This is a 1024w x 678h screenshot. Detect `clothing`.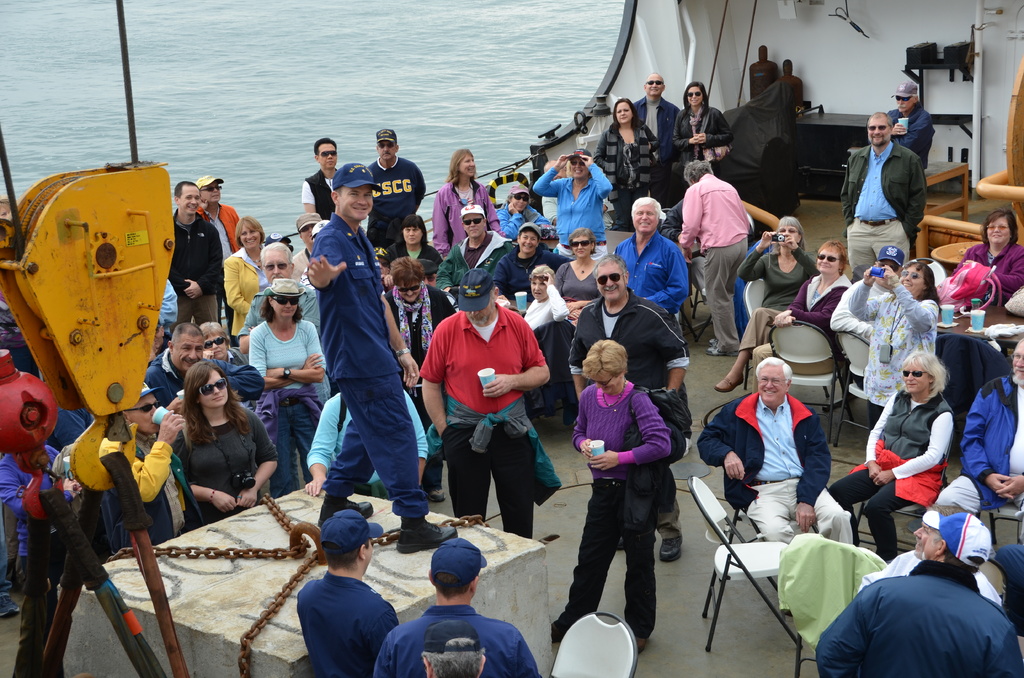
pyautogui.locateOnScreen(238, 277, 332, 403).
